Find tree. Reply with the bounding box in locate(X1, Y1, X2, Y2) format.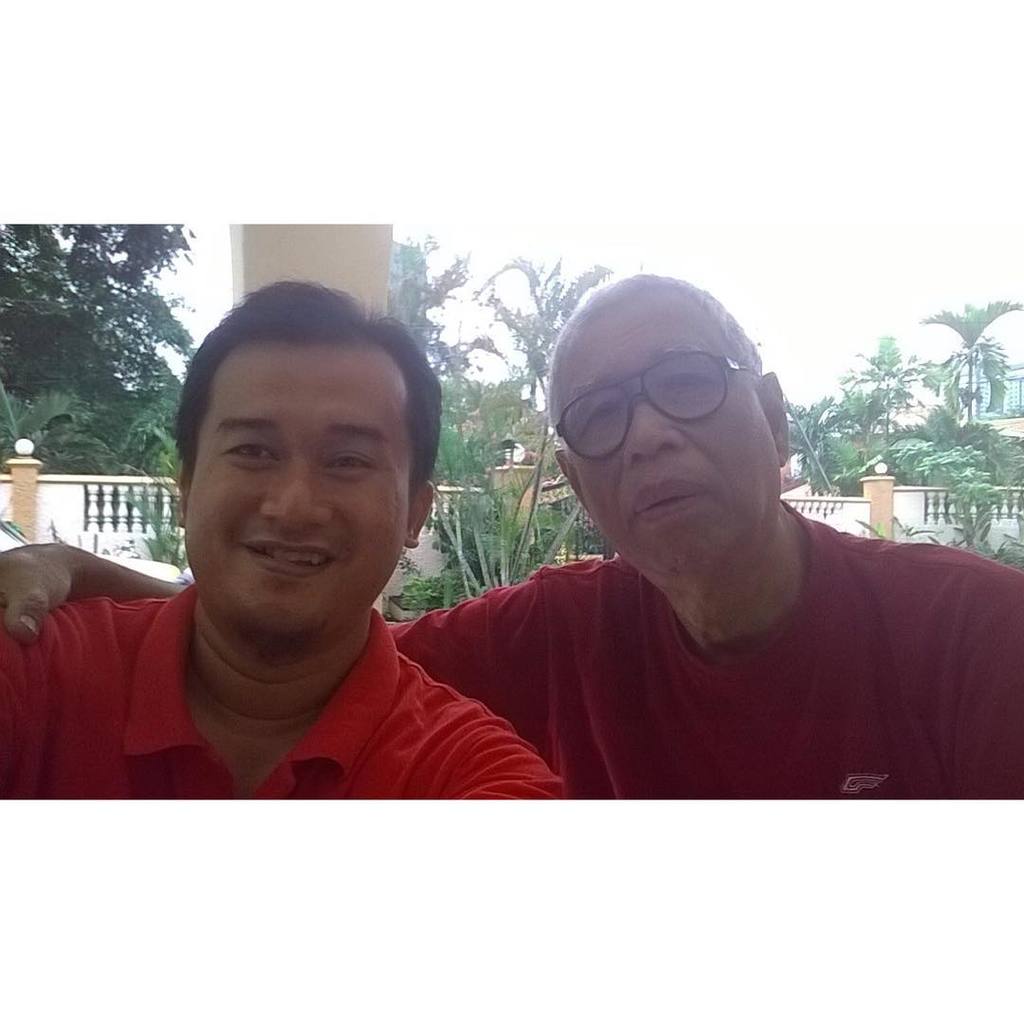
locate(468, 245, 626, 410).
